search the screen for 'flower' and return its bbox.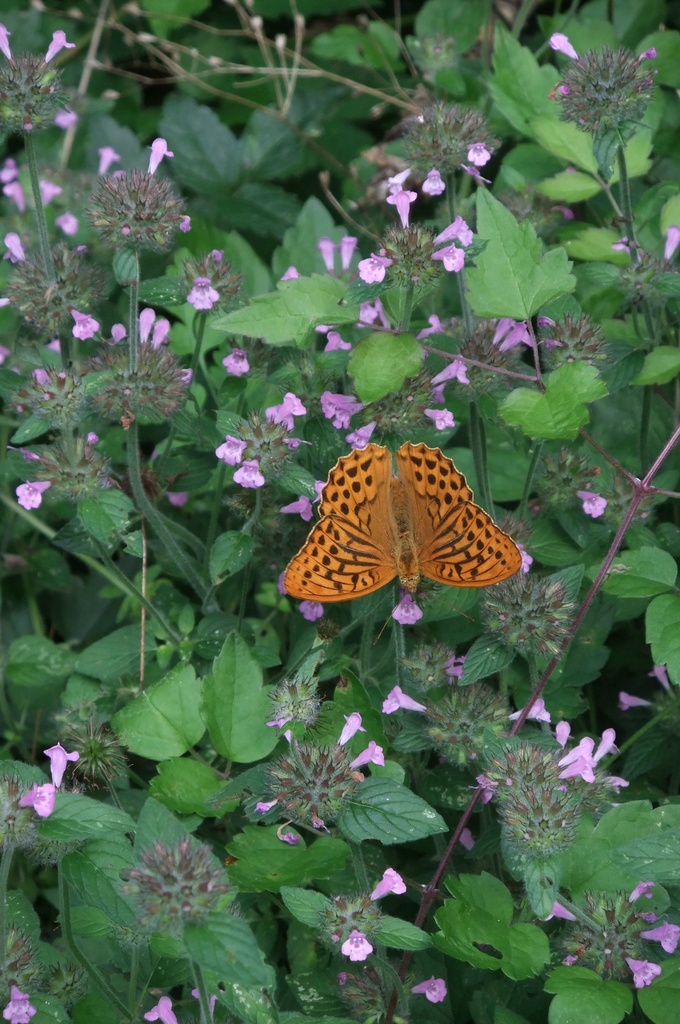
Found: pyautogui.locateOnScreen(0, 25, 12, 63).
